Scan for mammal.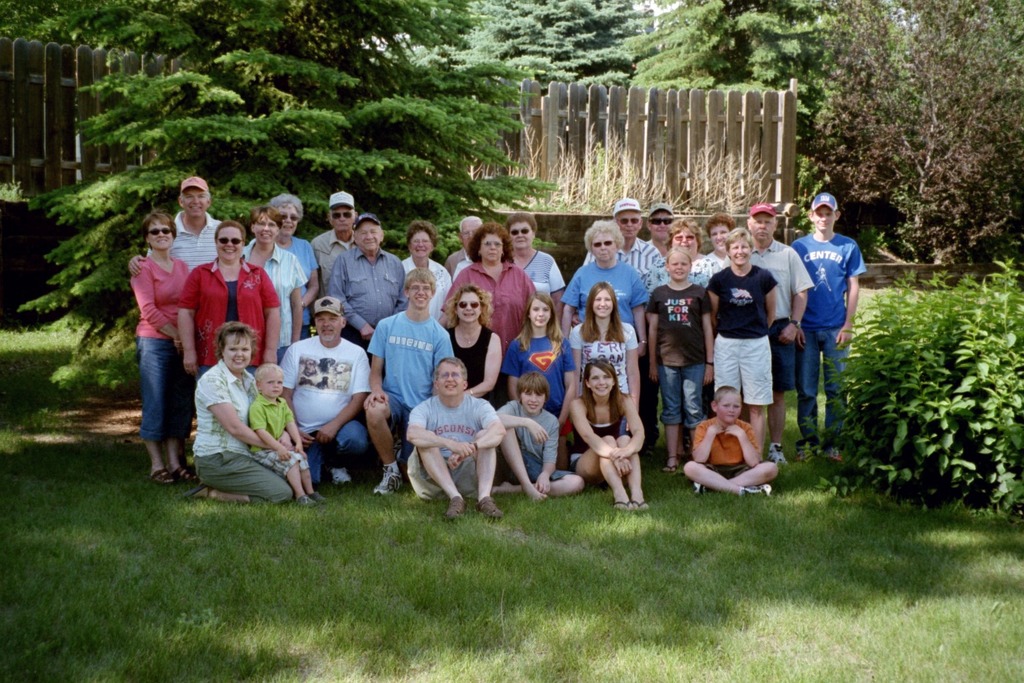
Scan result: region(399, 217, 451, 283).
